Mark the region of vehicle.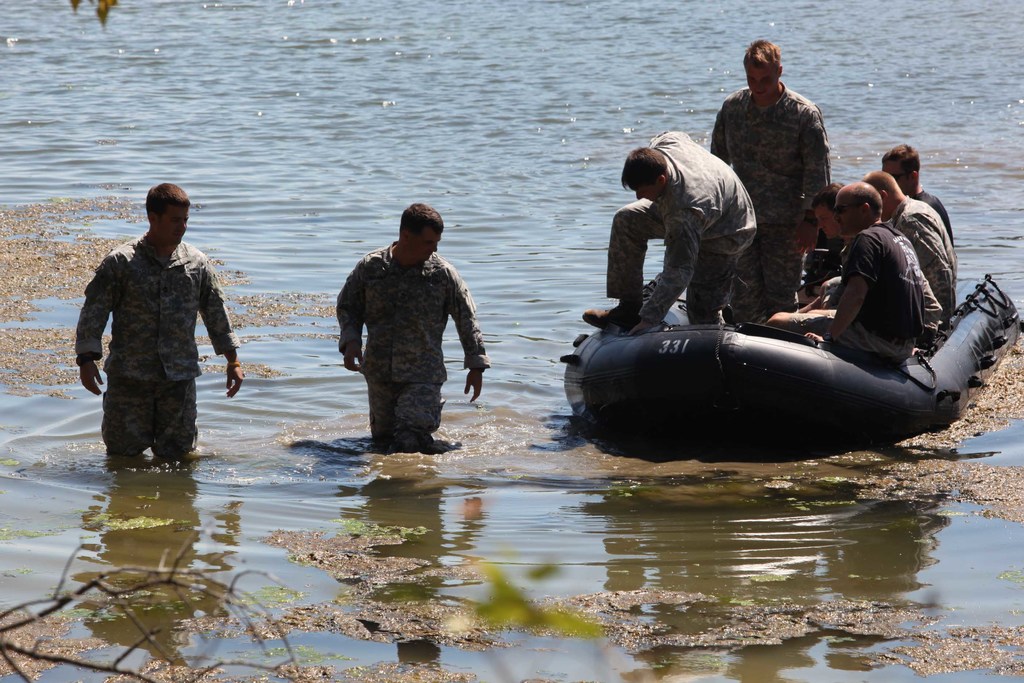
Region: pyautogui.locateOnScreen(562, 274, 1023, 438).
